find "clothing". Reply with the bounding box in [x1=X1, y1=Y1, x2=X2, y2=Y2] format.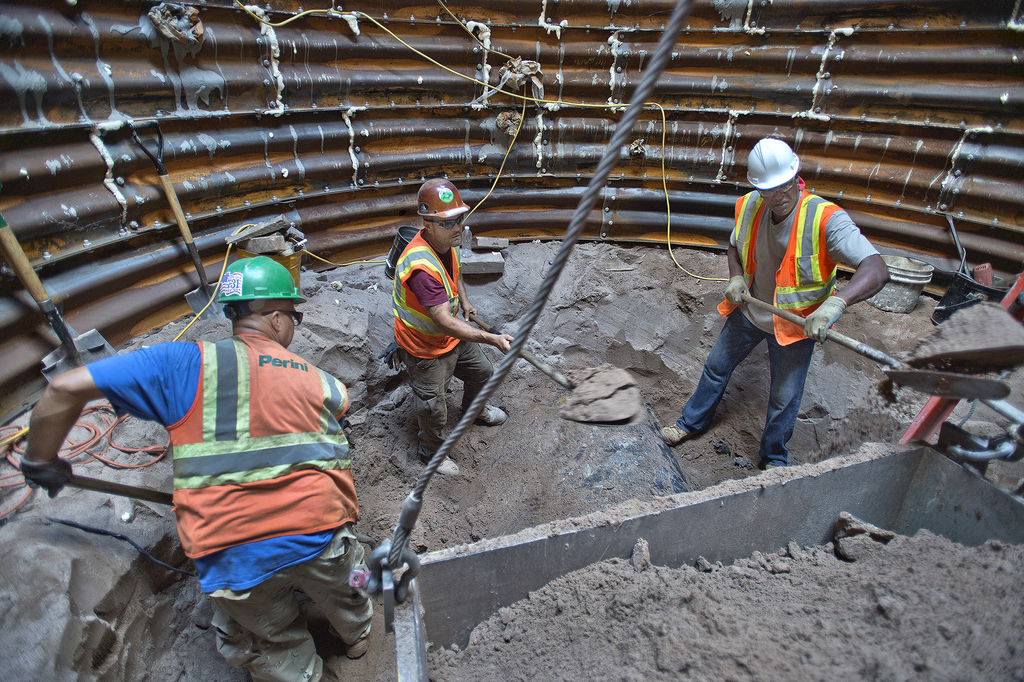
[x1=391, y1=233, x2=495, y2=461].
